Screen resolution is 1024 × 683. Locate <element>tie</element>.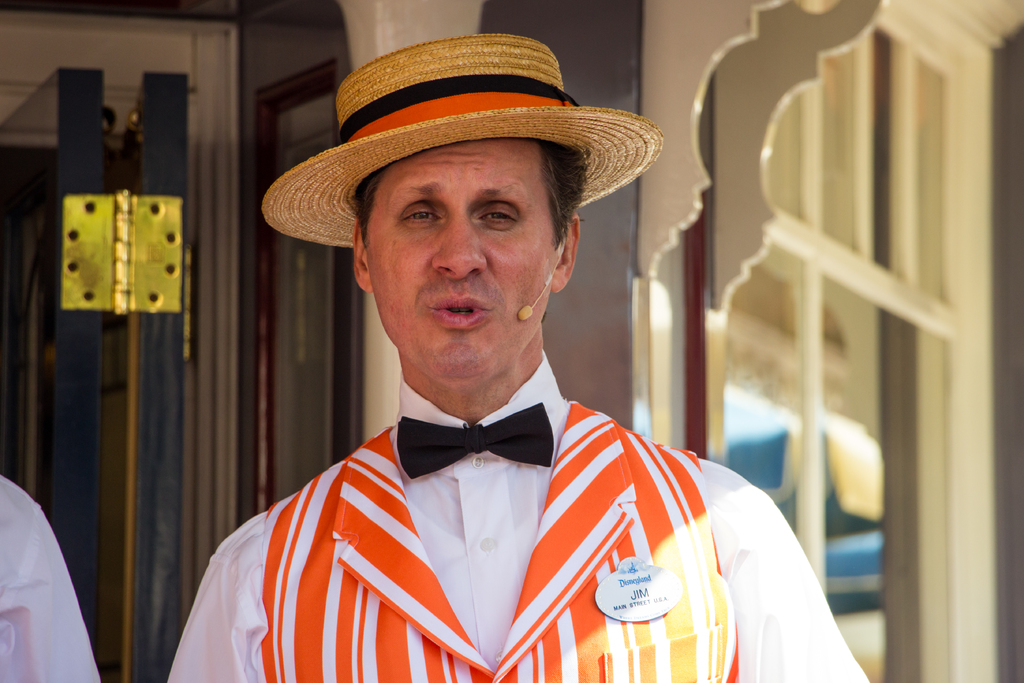
396/400/562/477.
